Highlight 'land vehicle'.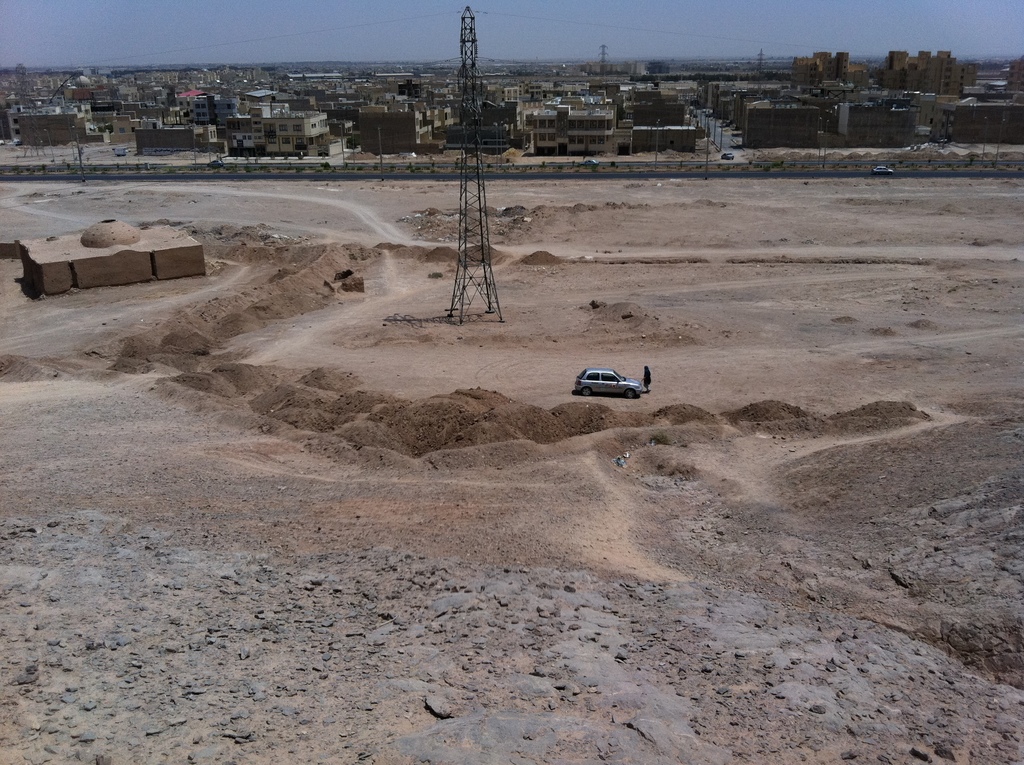
Highlighted region: box=[573, 366, 643, 398].
